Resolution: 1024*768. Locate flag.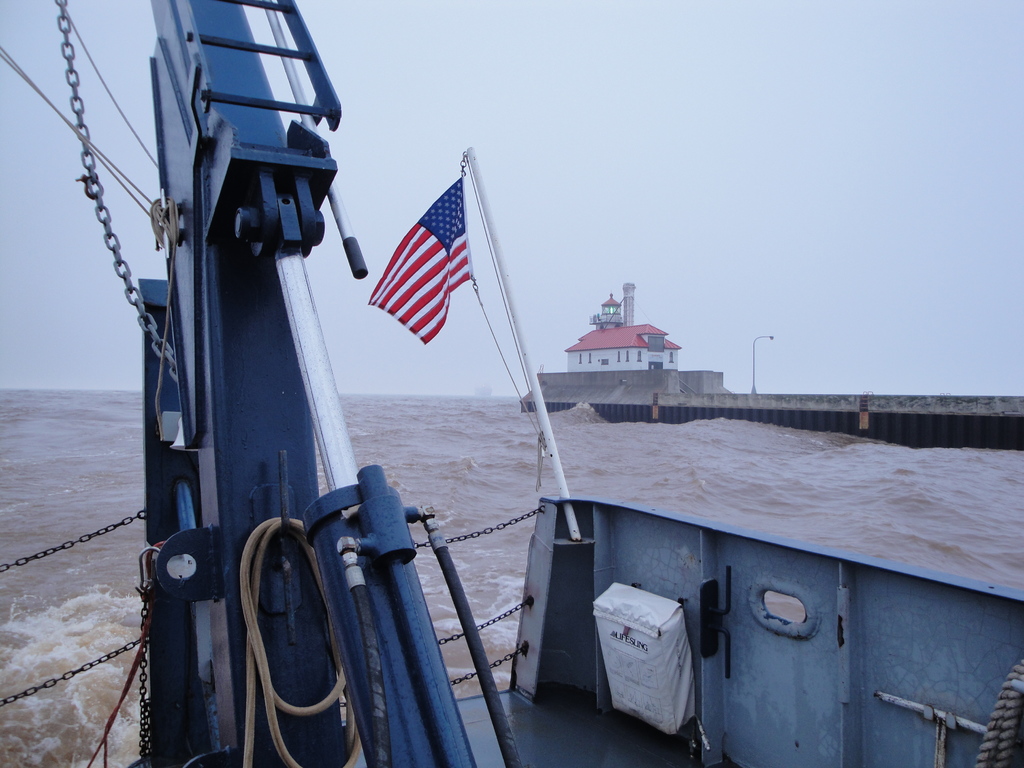
[x1=356, y1=158, x2=491, y2=359].
